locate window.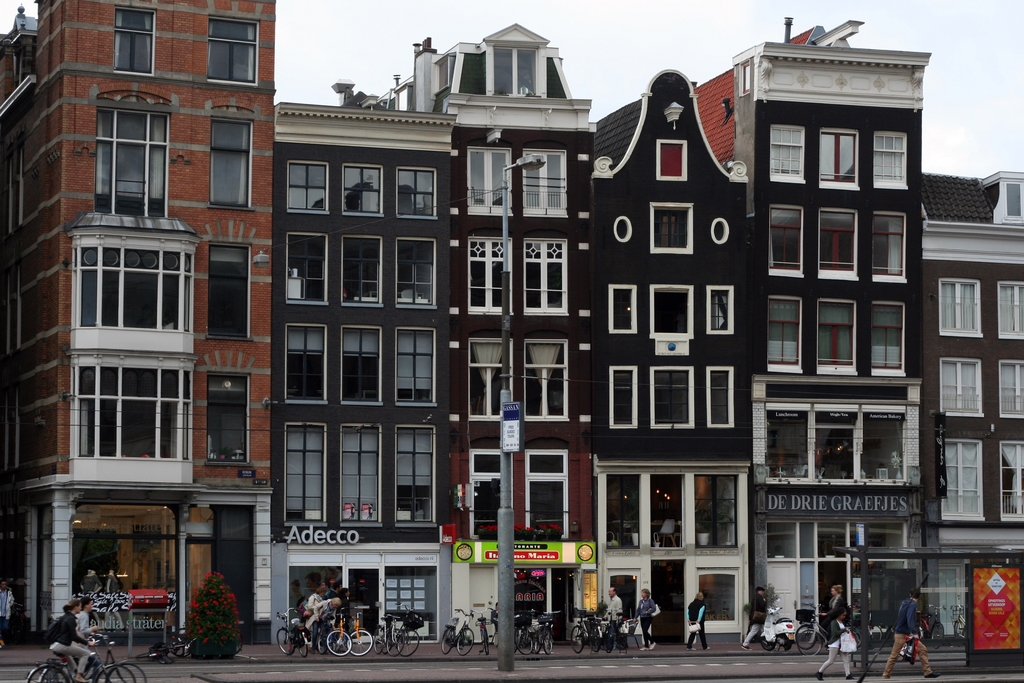
Bounding box: <bbox>874, 128, 908, 191</bbox>.
